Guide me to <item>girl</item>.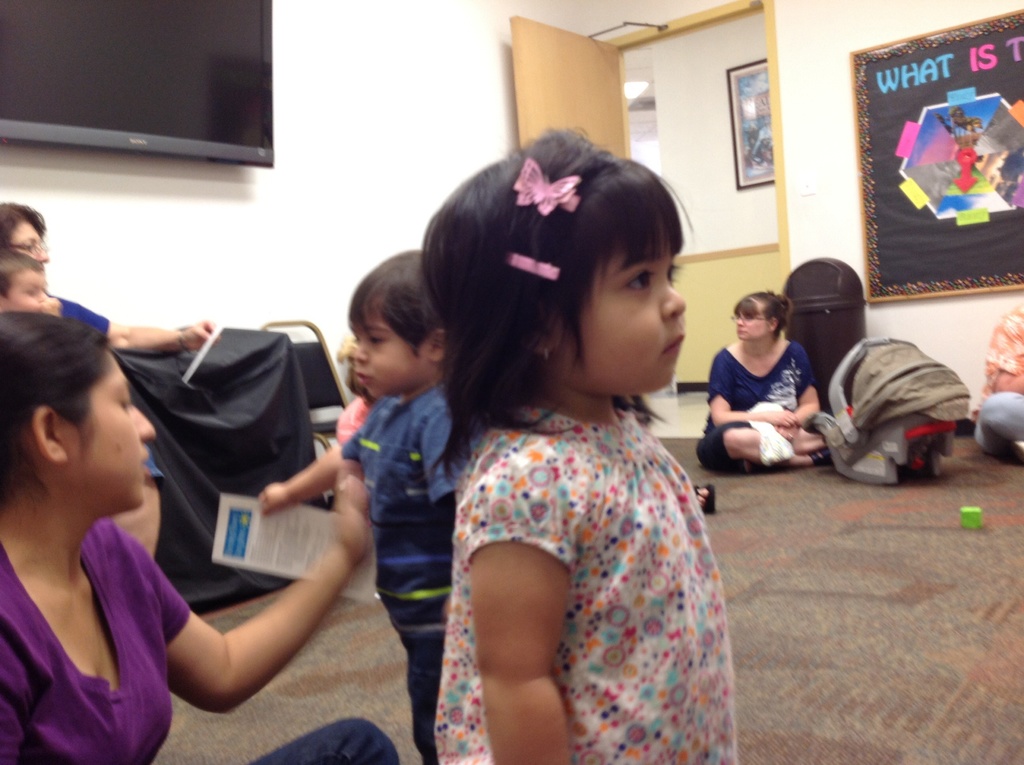
Guidance: 0/313/395/764.
